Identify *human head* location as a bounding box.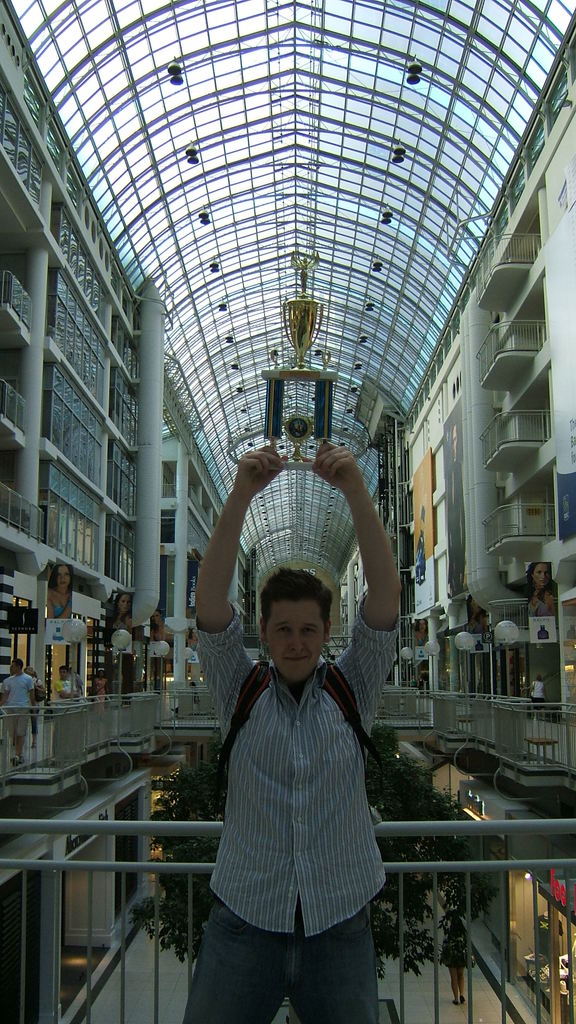
<bbox>12, 659, 22, 675</bbox>.
